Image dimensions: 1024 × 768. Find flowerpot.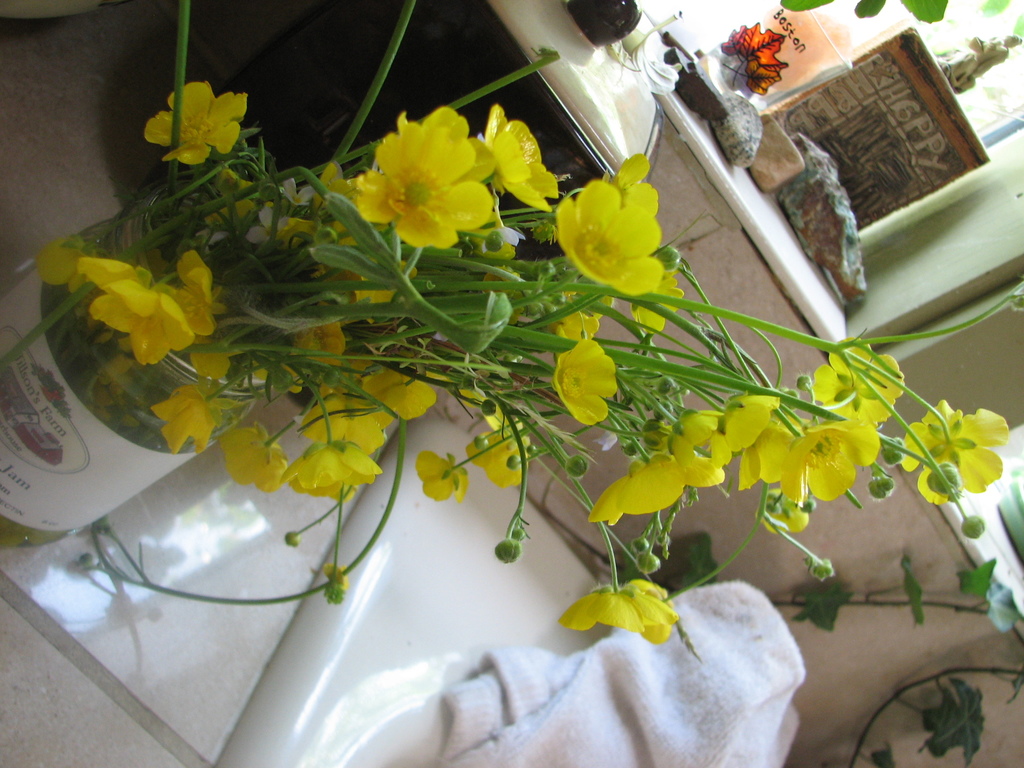
BBox(0, 183, 289, 554).
